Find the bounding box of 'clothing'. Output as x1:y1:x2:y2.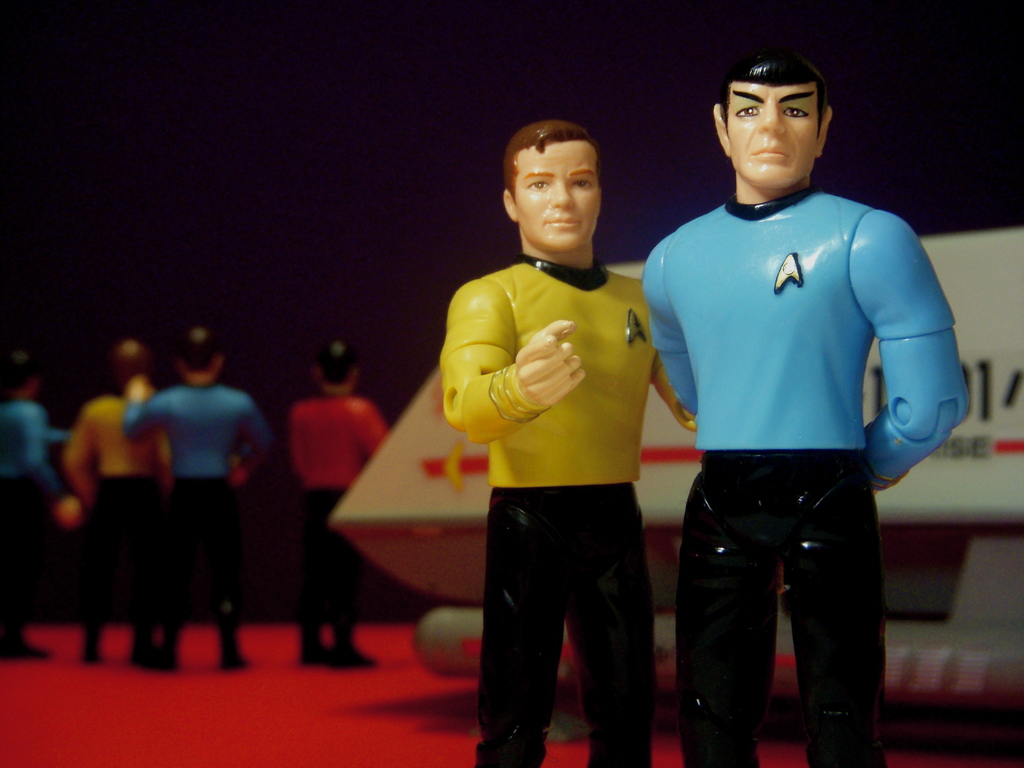
425:236:694:767.
